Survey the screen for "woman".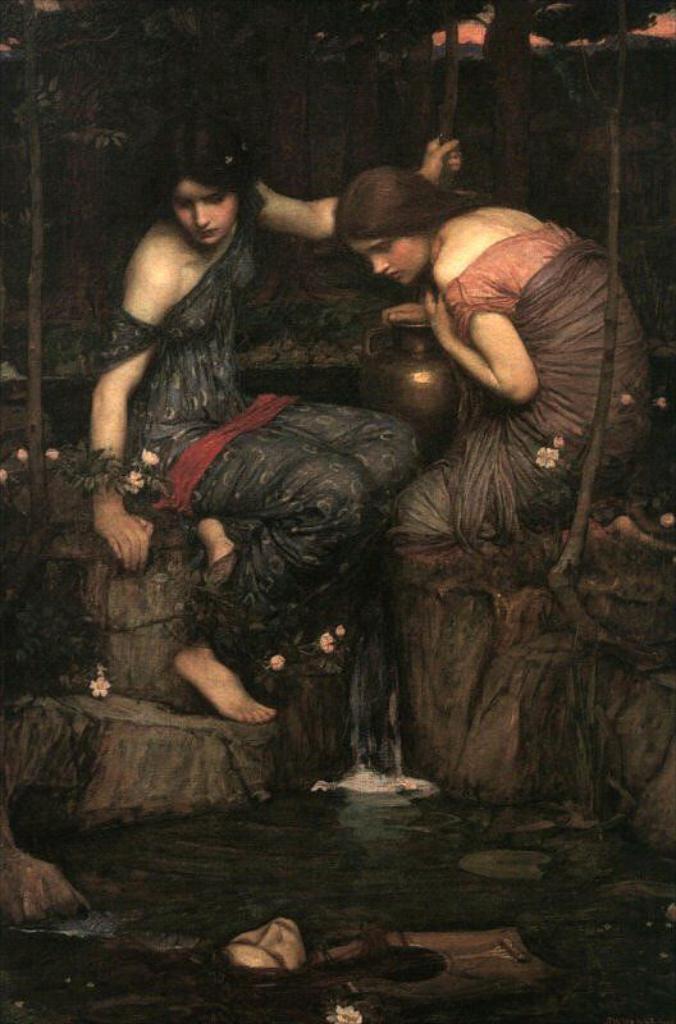
Survey found: 84, 116, 457, 726.
